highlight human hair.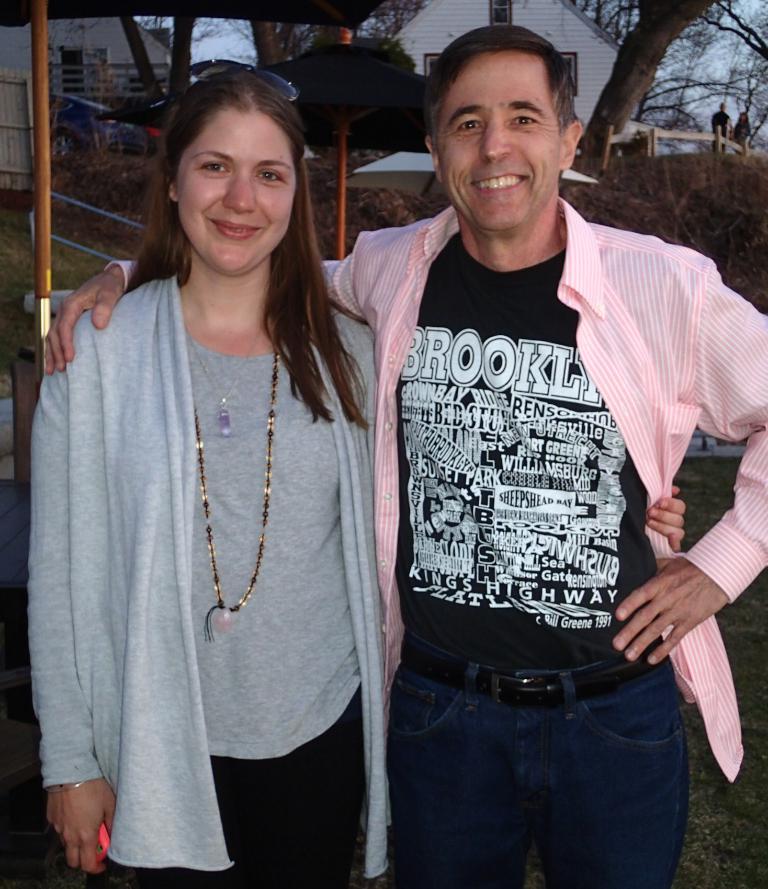
Highlighted region: bbox=(424, 27, 578, 158).
